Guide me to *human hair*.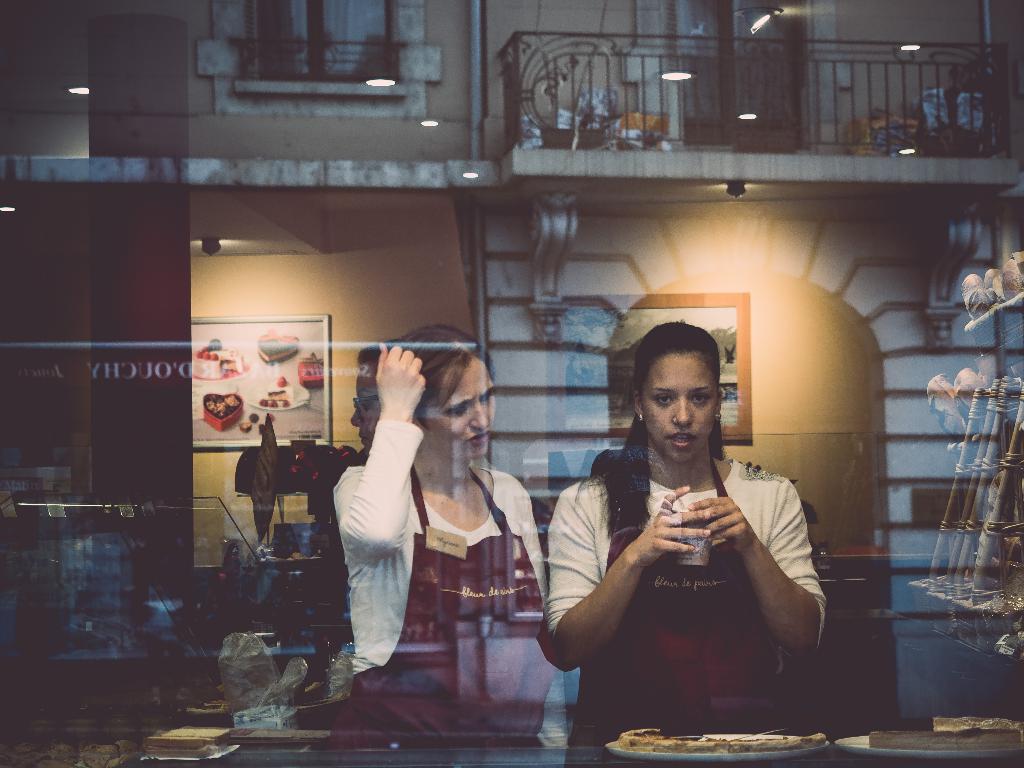
Guidance: bbox(394, 322, 492, 426).
